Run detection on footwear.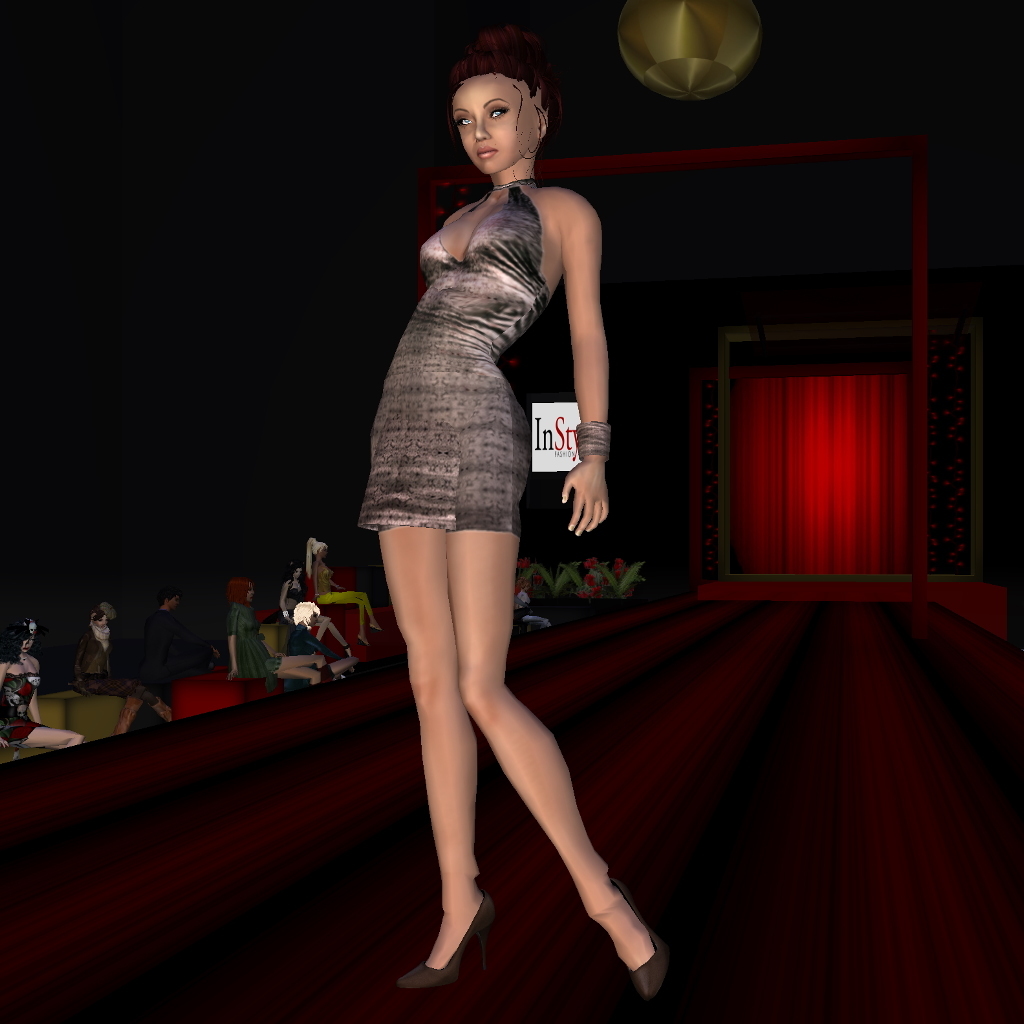
Result: [left=607, top=882, right=667, bottom=1004].
